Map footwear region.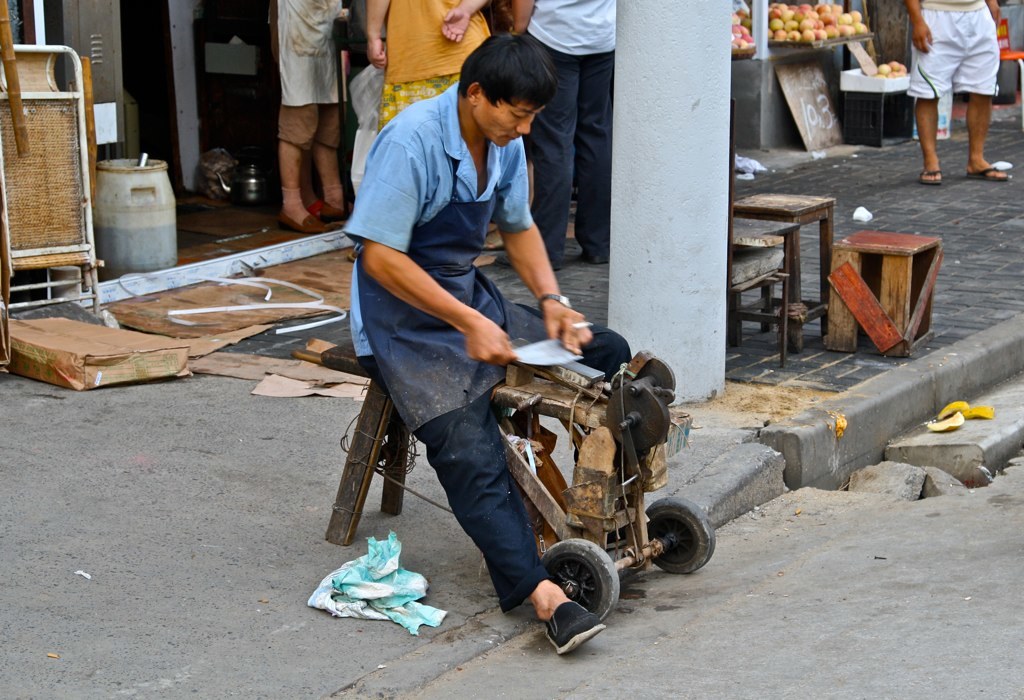
Mapped to [495, 253, 565, 270].
